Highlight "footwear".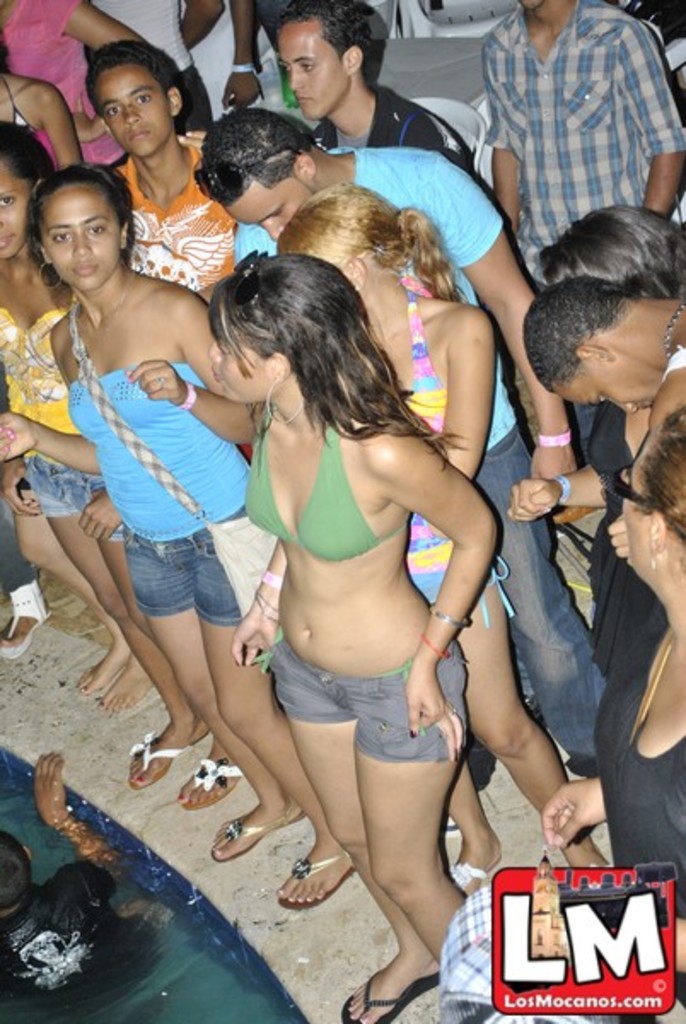
Highlighted region: x1=468, y1=736, x2=498, y2=794.
